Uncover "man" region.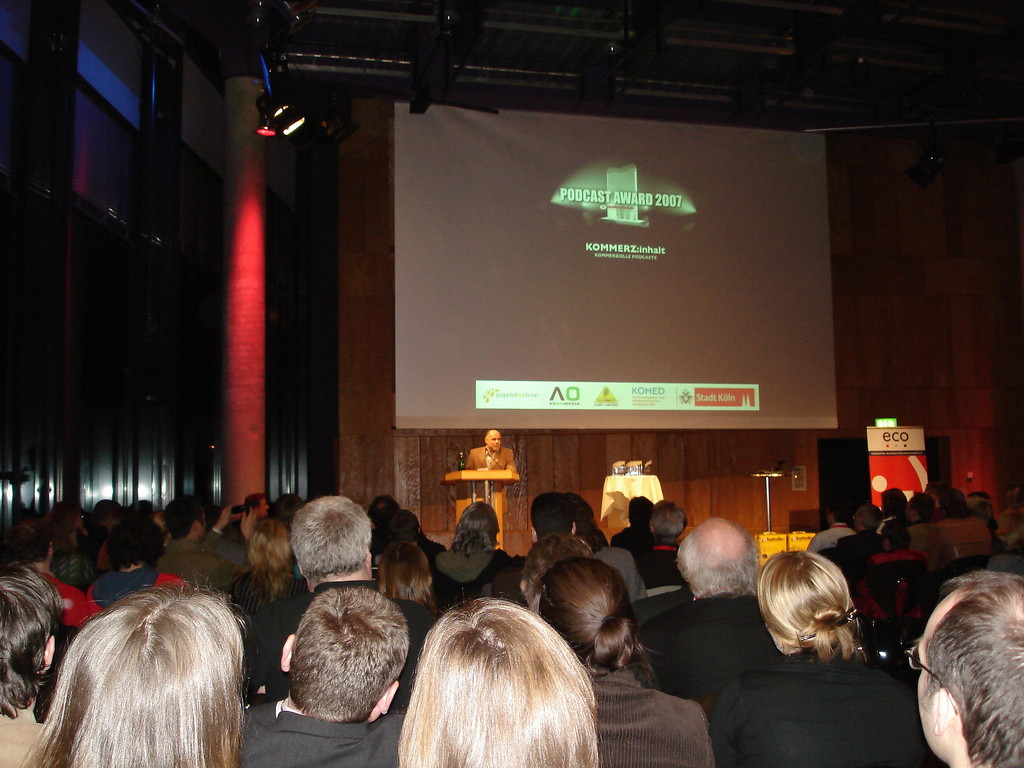
Uncovered: [242,584,408,767].
